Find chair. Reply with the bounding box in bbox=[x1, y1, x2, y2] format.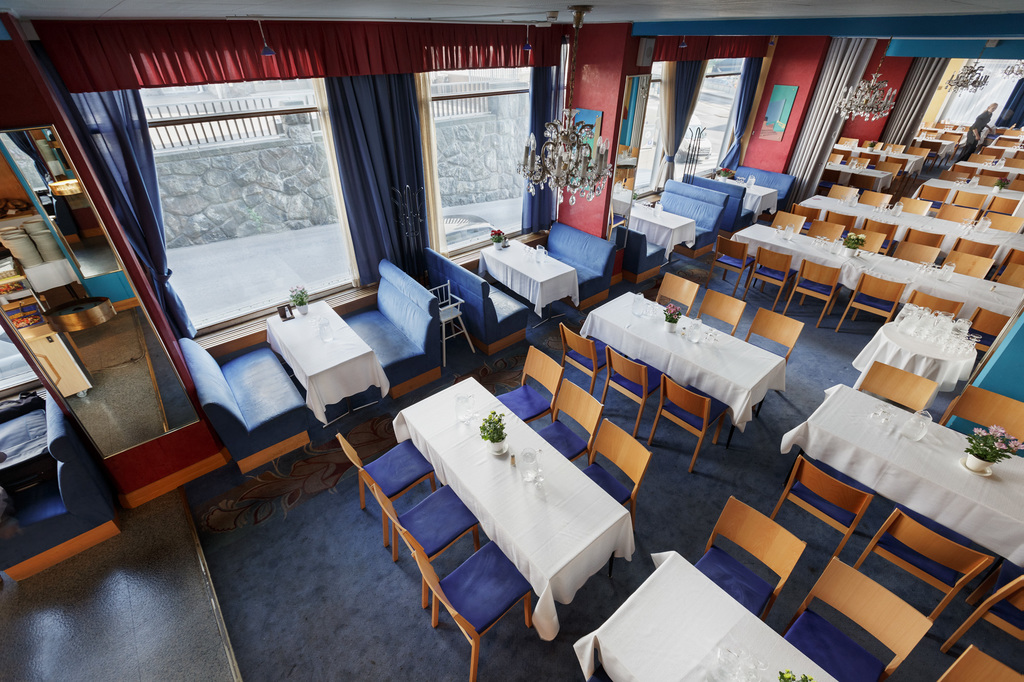
bbox=[980, 173, 997, 188].
